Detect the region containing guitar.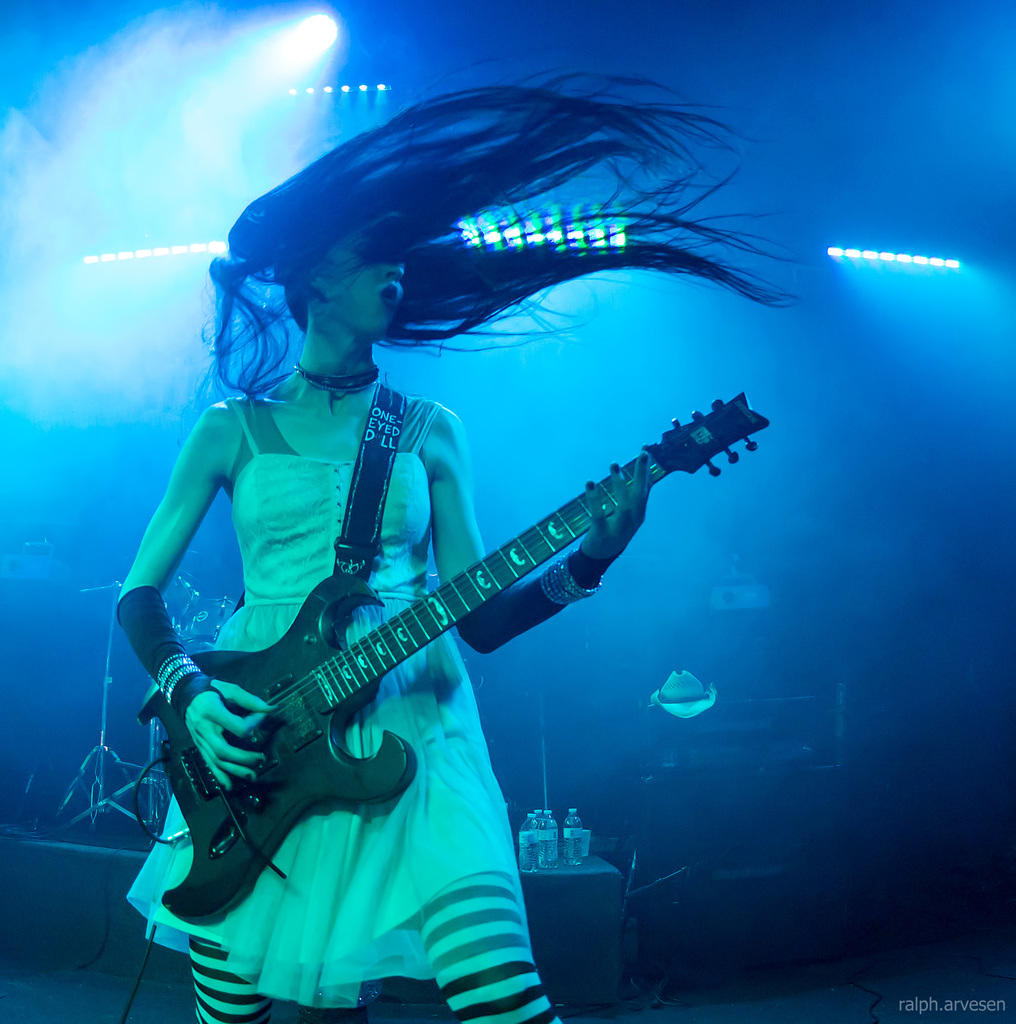
locate(152, 378, 768, 933).
